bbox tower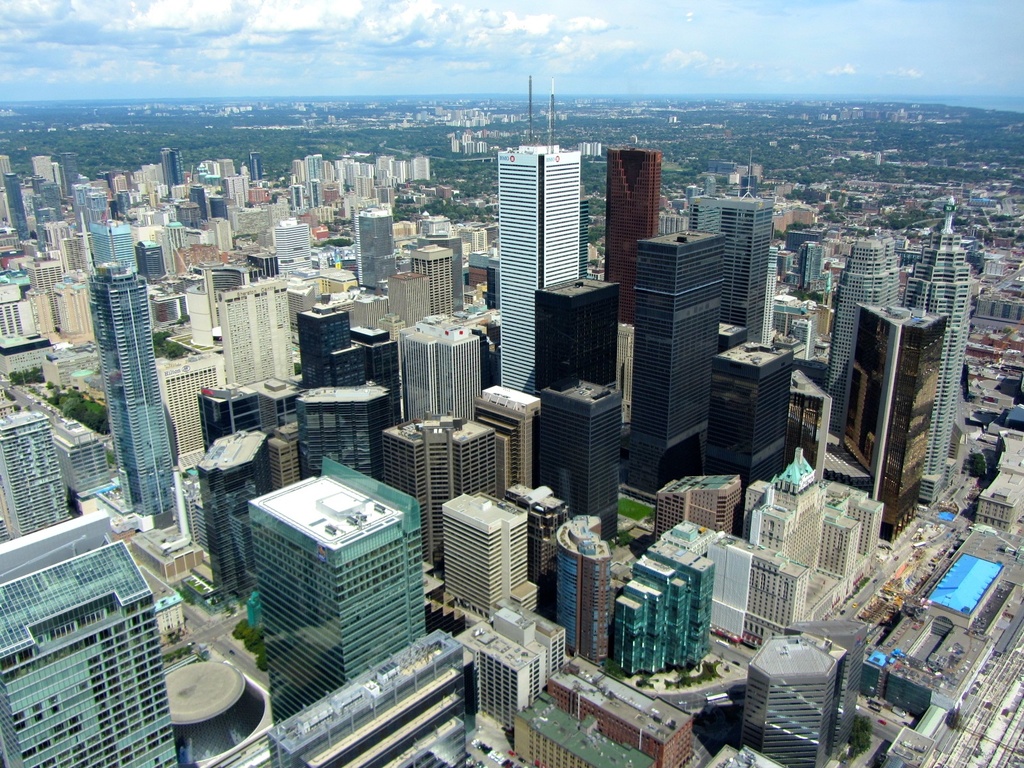
[465,104,596,383]
